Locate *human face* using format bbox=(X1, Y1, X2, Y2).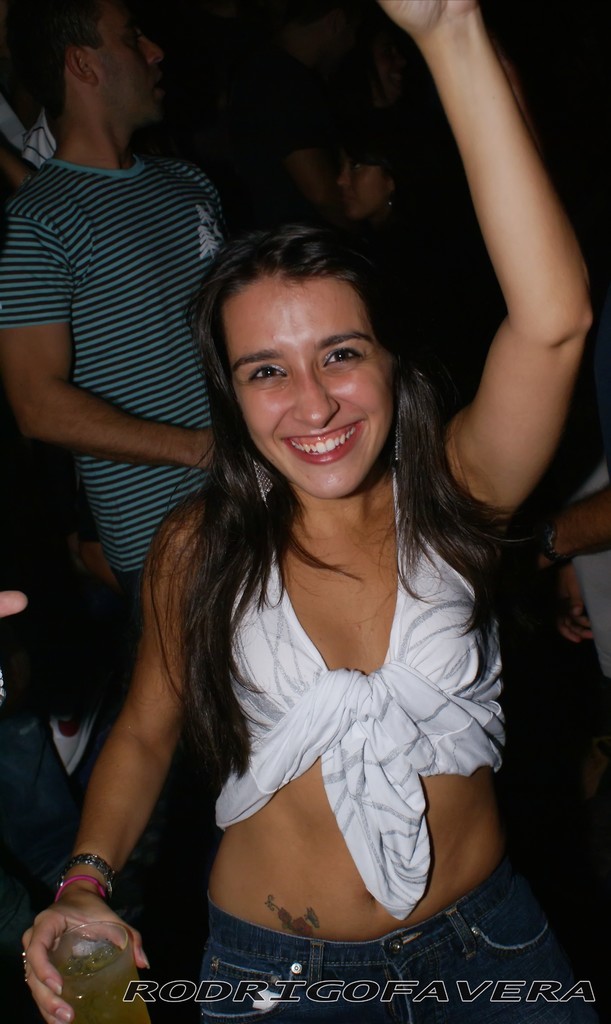
bbox=(220, 275, 403, 499).
